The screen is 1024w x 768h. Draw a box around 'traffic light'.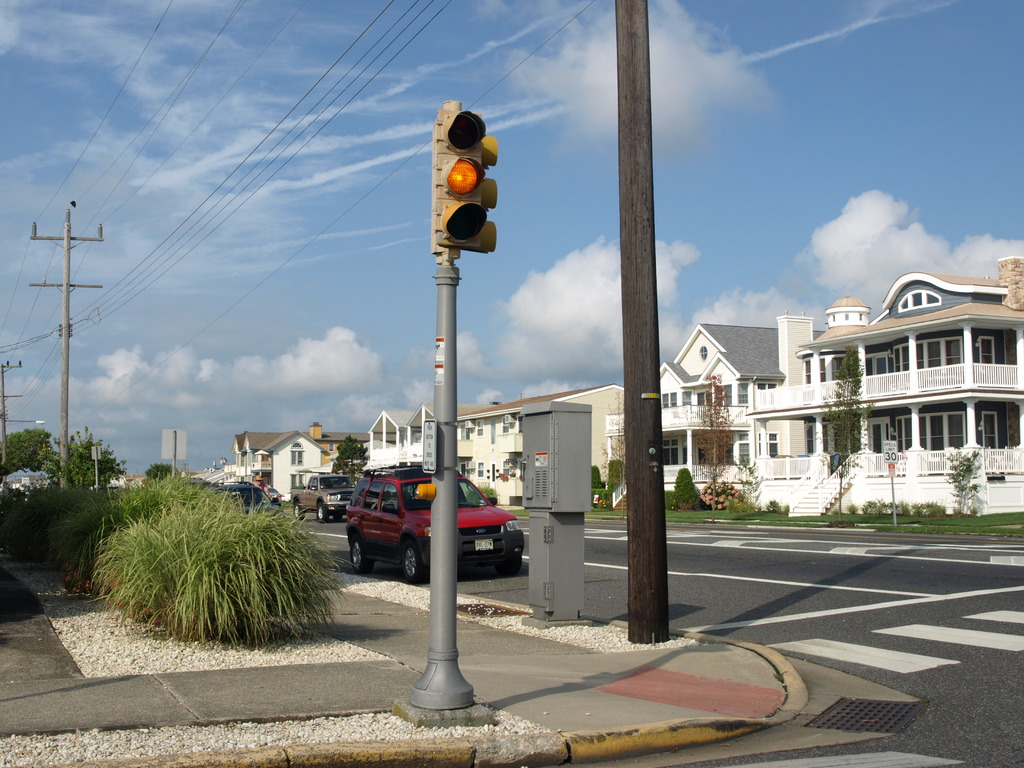
[left=436, top=111, right=486, bottom=244].
